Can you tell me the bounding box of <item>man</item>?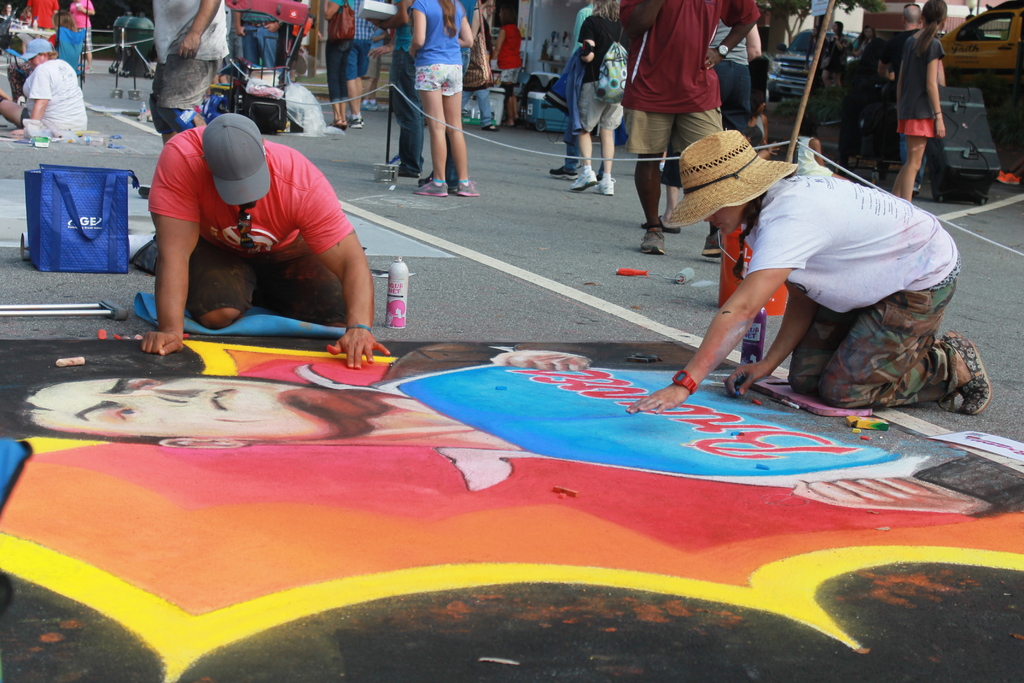
[left=344, top=0, right=383, bottom=127].
